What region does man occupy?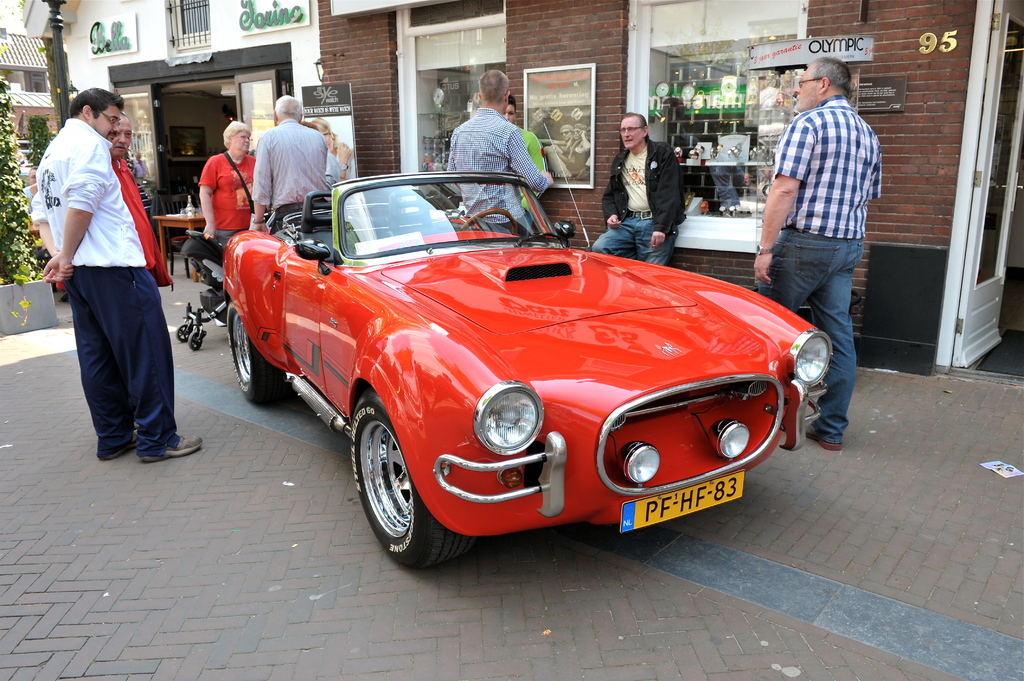
253,96,328,231.
